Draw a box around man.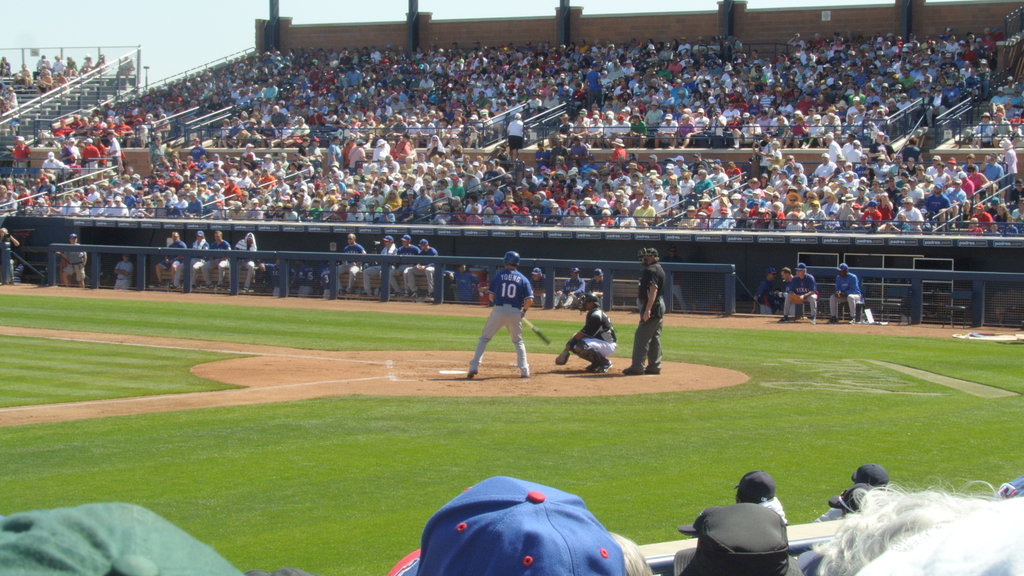
(x1=112, y1=254, x2=133, y2=291).
